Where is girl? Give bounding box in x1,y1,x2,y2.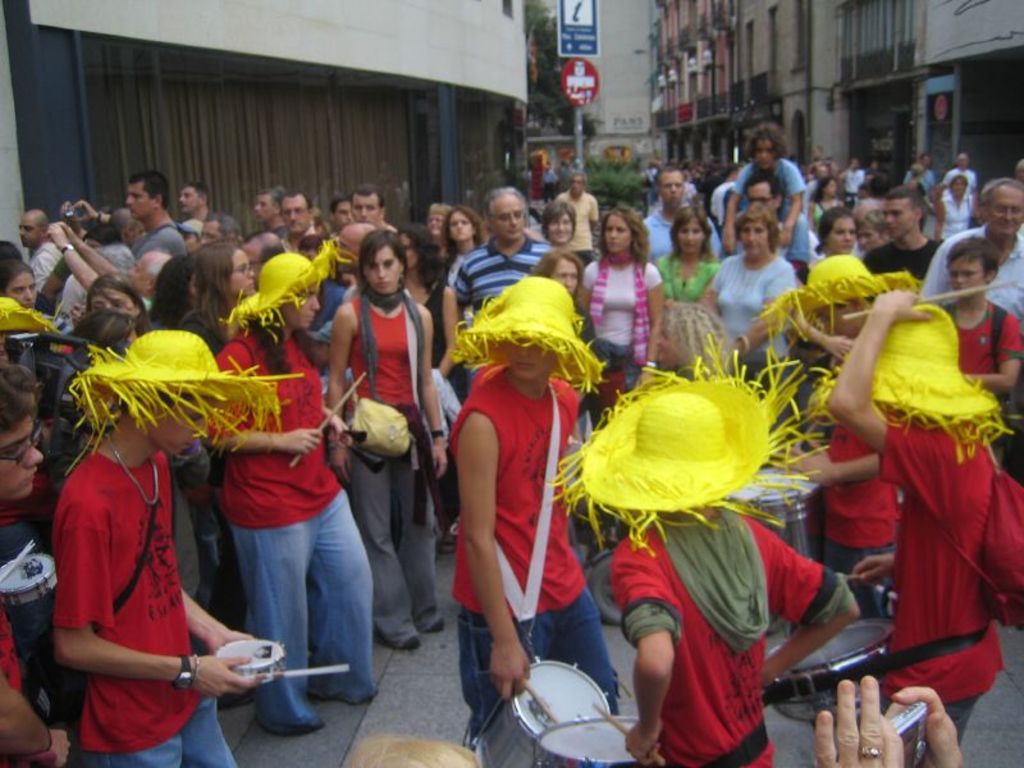
430,198,480,308.
